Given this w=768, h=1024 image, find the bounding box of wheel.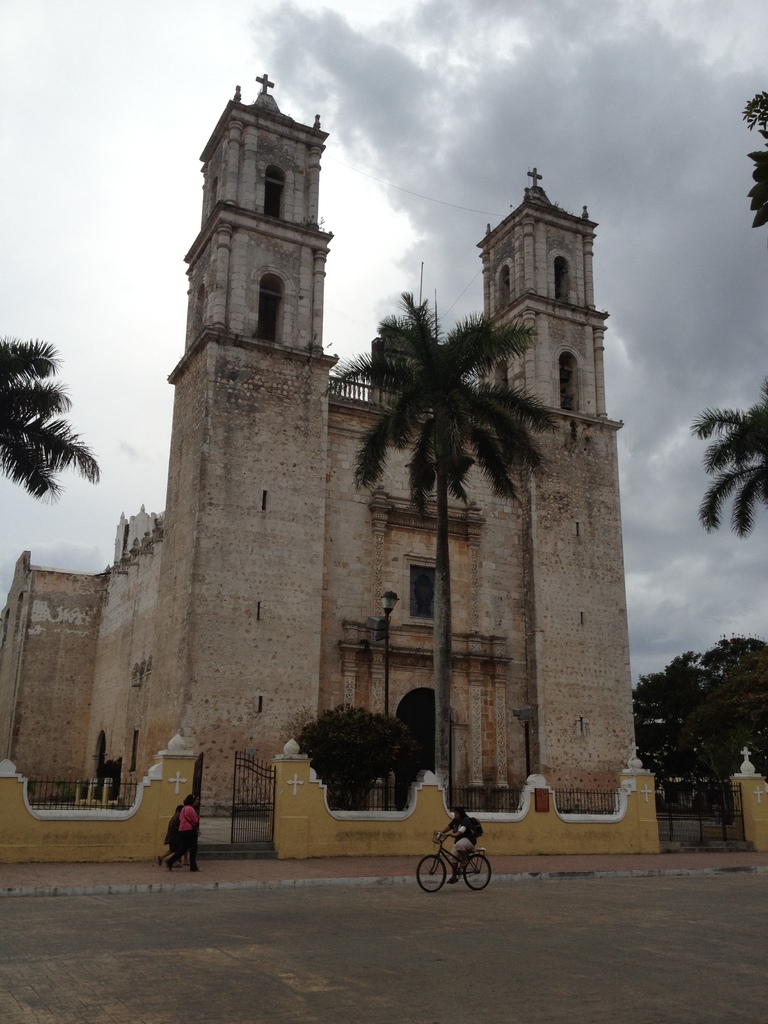
x1=461, y1=855, x2=496, y2=897.
